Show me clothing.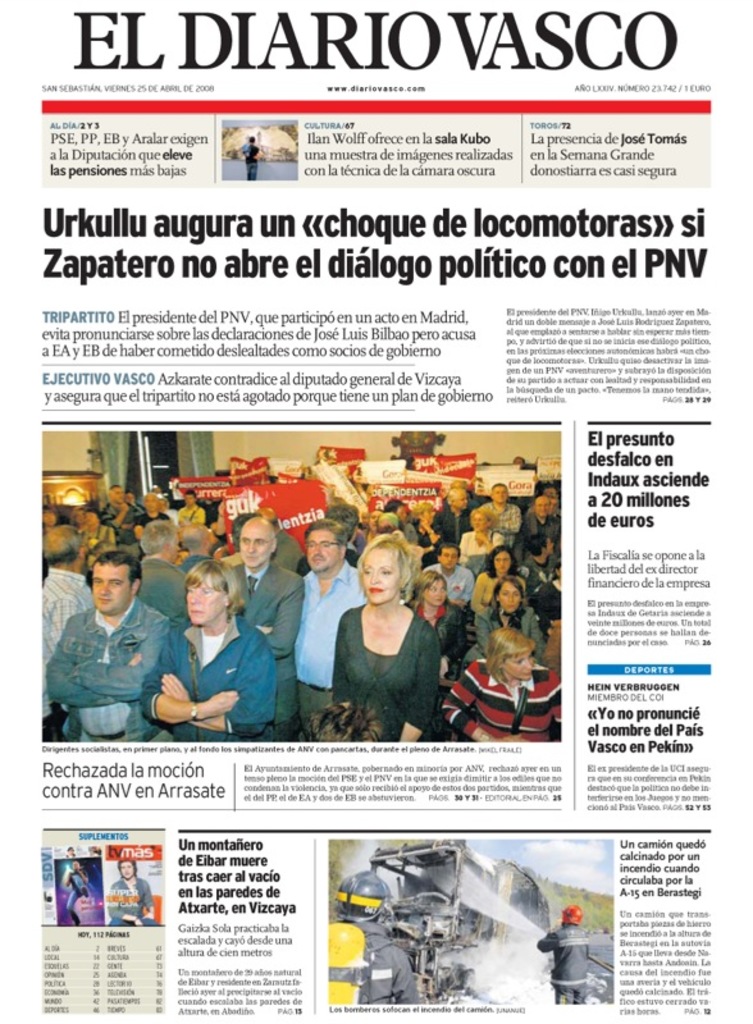
clothing is here: (138,612,277,741).
